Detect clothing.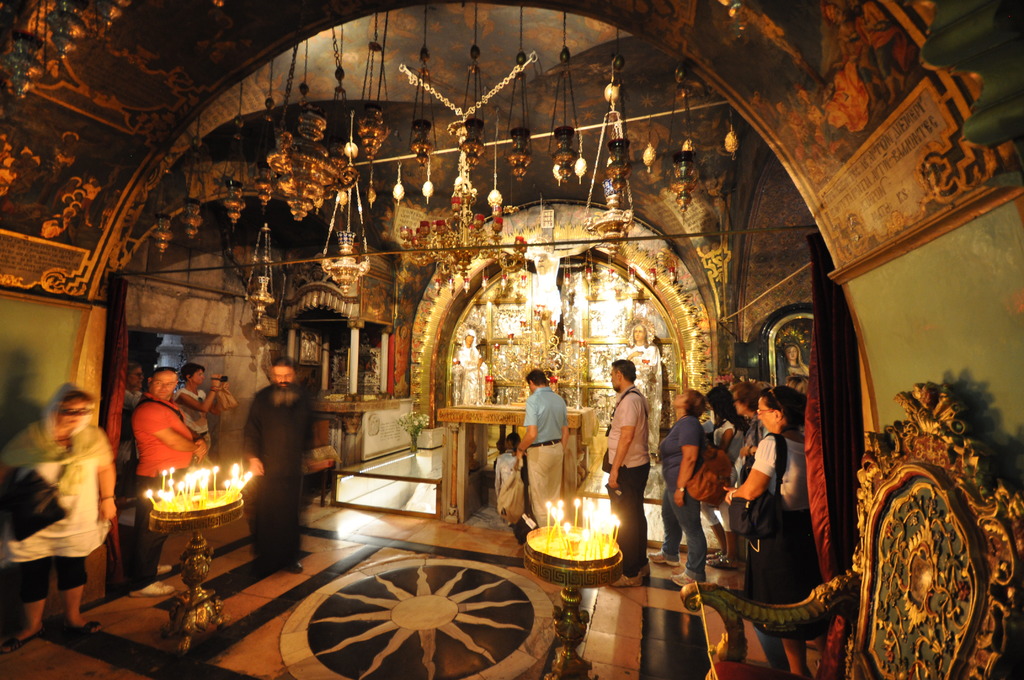
Detected at bbox(457, 328, 490, 406).
